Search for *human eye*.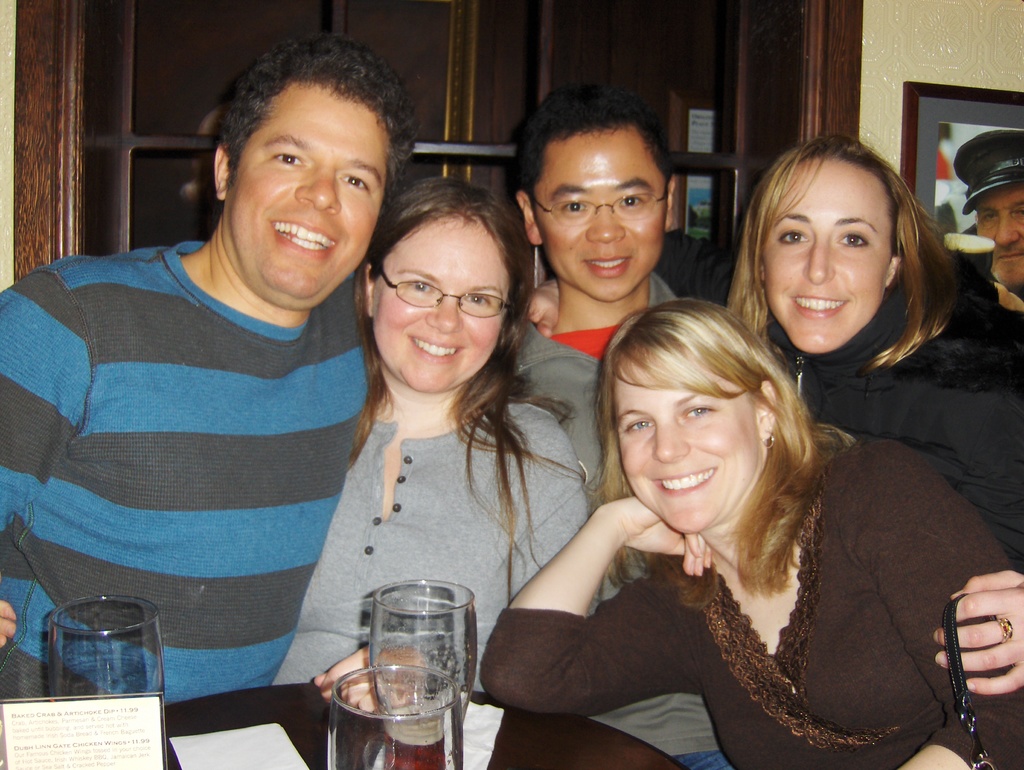
Found at {"x1": 405, "y1": 277, "x2": 438, "y2": 297}.
